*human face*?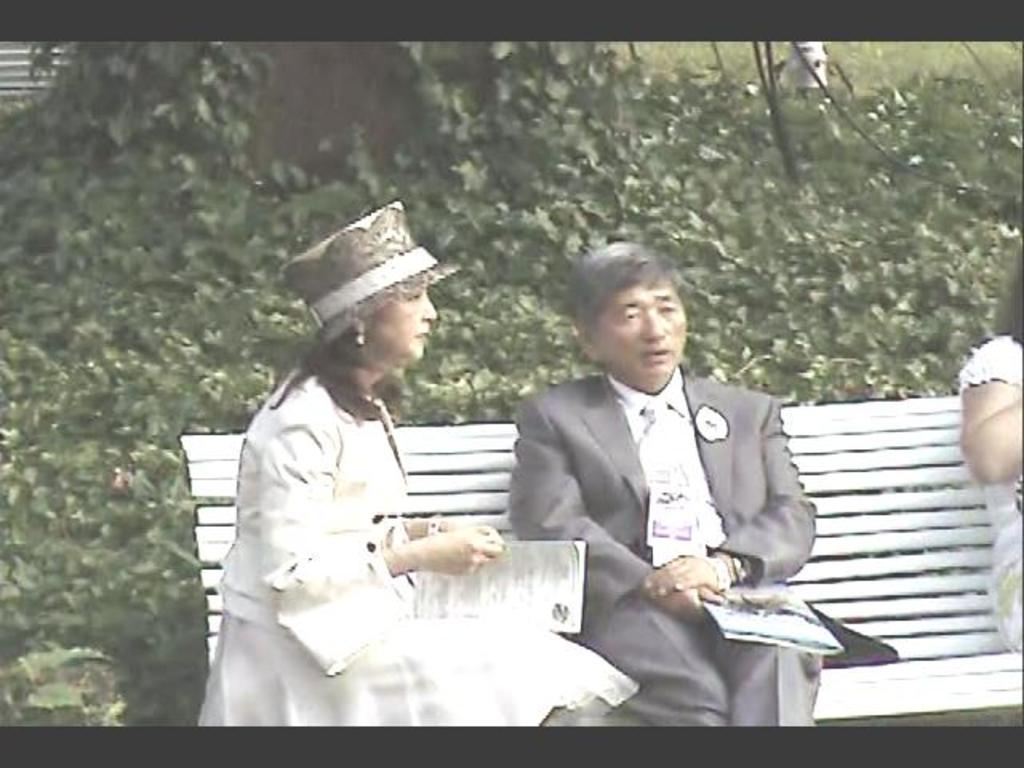
<bbox>366, 278, 442, 370</bbox>
